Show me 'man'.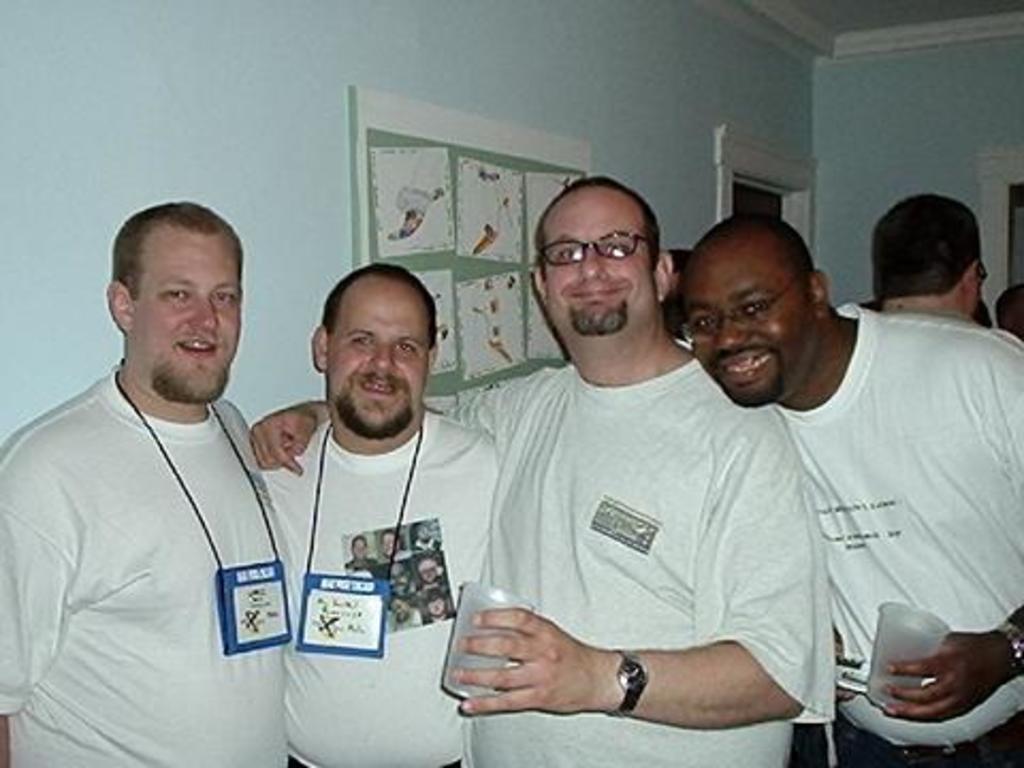
'man' is here: {"x1": 674, "y1": 215, "x2": 1022, "y2": 764}.
